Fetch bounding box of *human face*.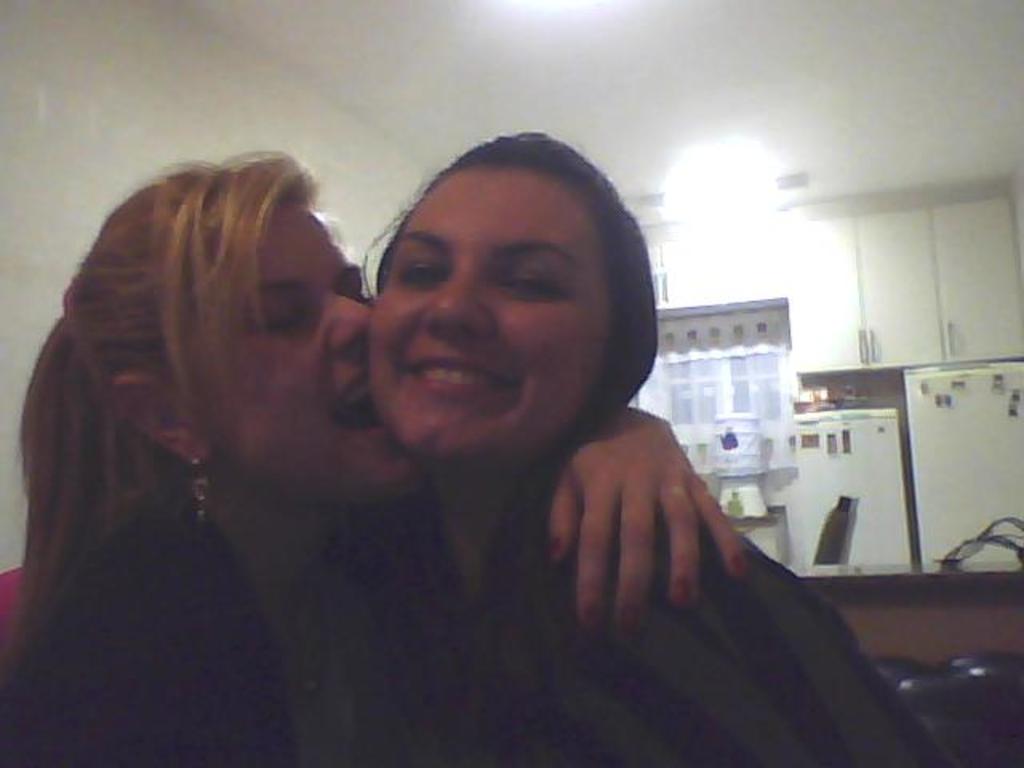
Bbox: left=368, top=157, right=614, bottom=461.
